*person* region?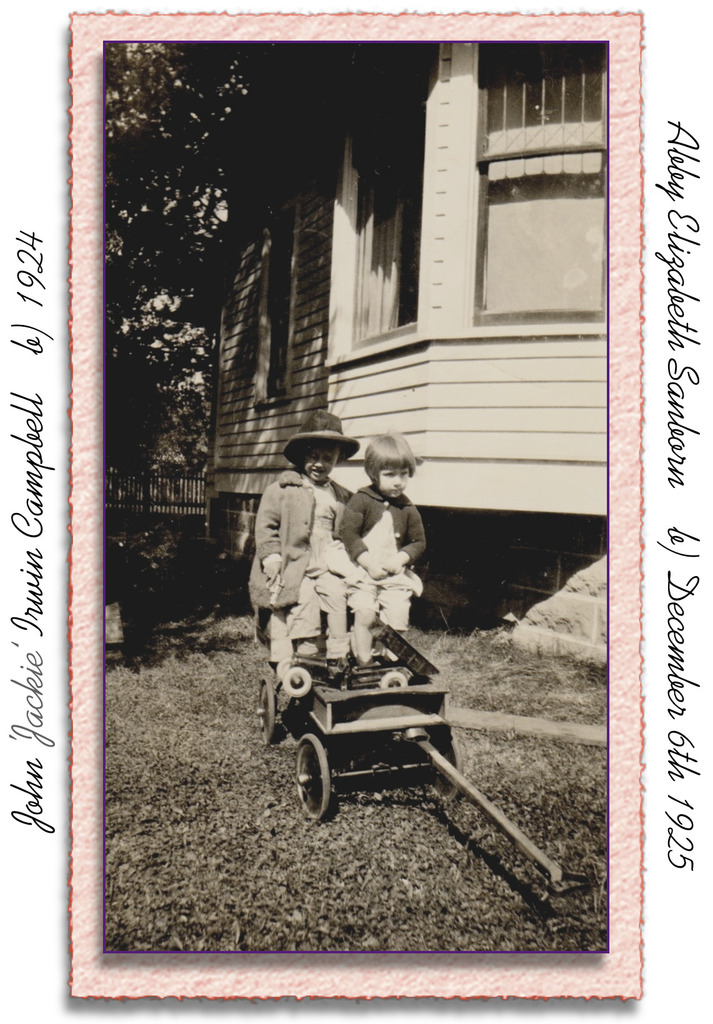
332/435/417/664
